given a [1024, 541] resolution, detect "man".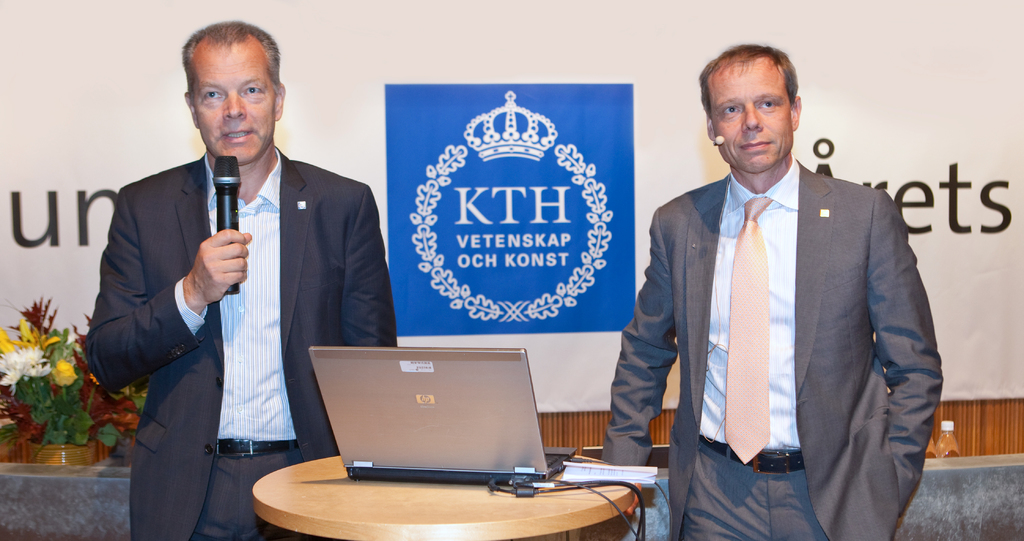
(91, 11, 399, 540).
